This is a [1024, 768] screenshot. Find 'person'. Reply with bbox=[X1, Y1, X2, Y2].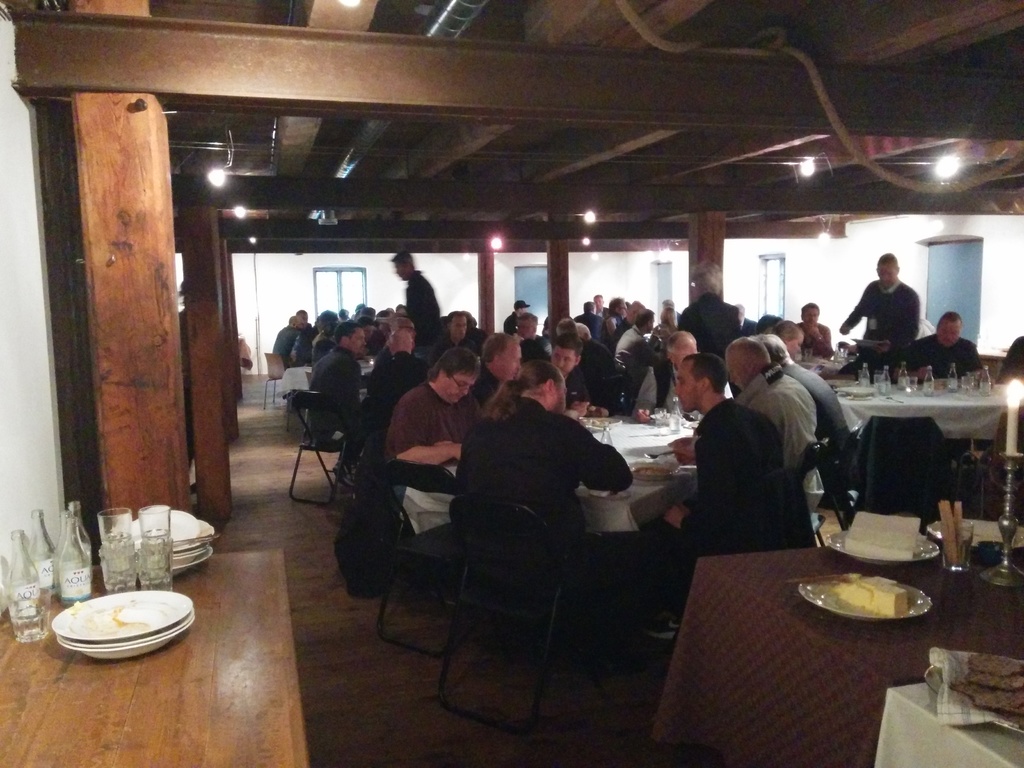
bbox=[387, 356, 484, 463].
